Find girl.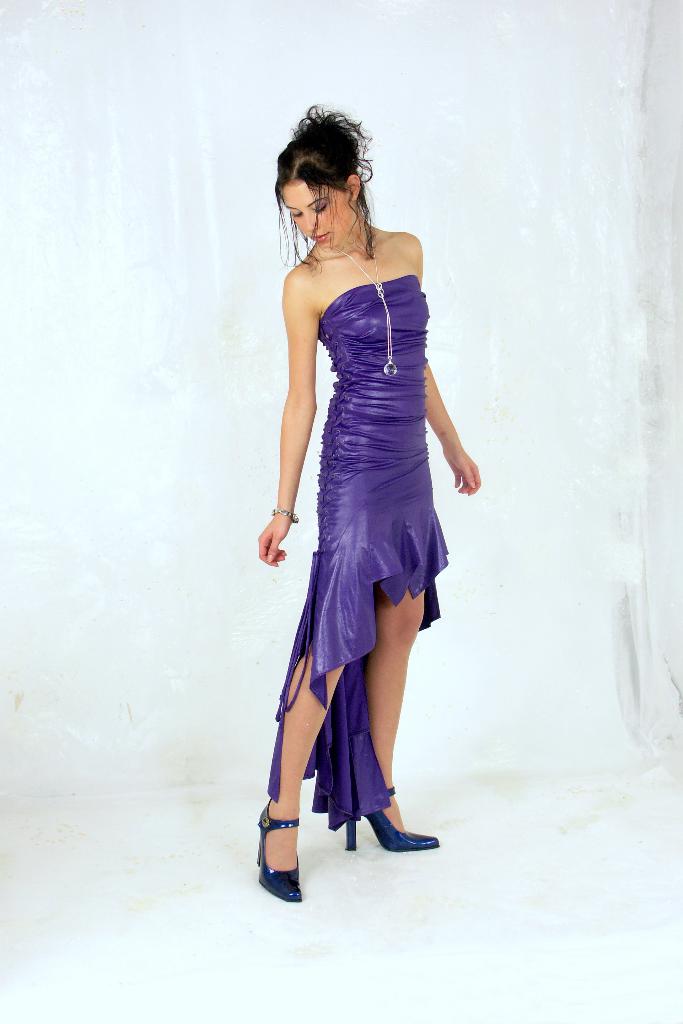
(254, 99, 480, 902).
